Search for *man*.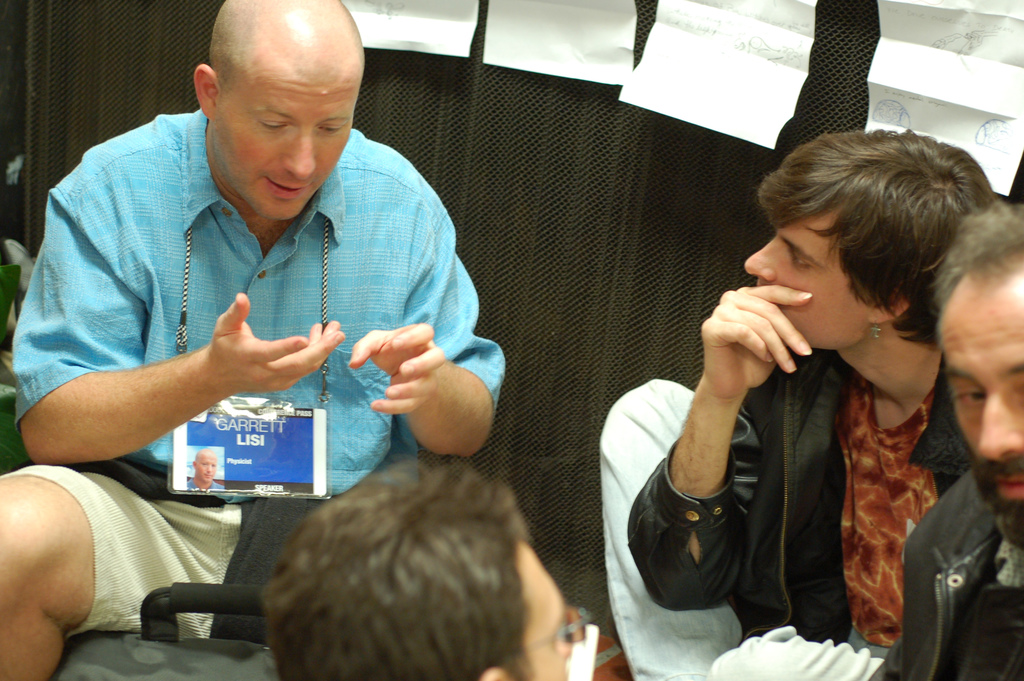
Found at l=10, t=8, r=540, b=563.
